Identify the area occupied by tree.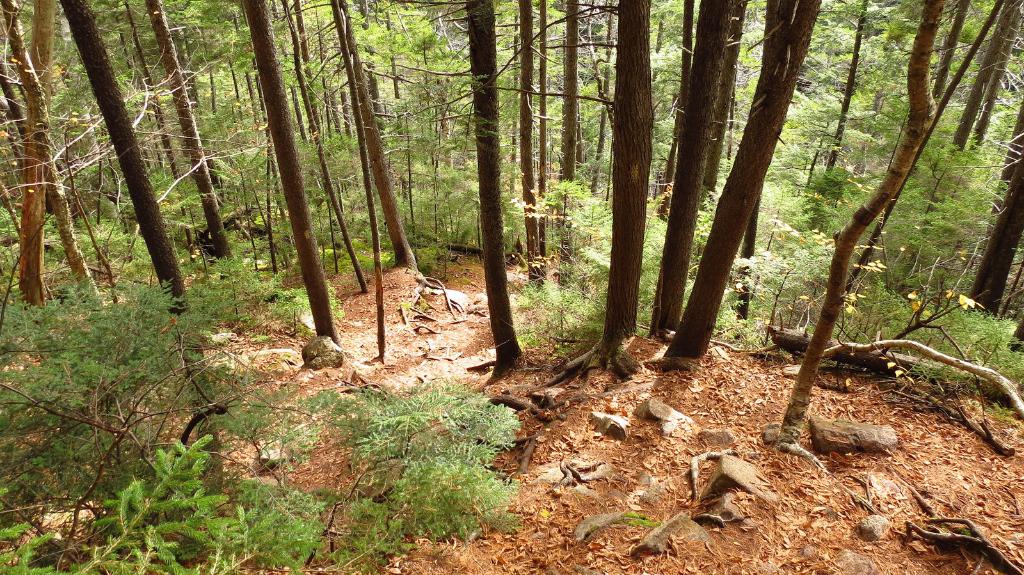
Area: <bbox>318, 0, 432, 288</bbox>.
